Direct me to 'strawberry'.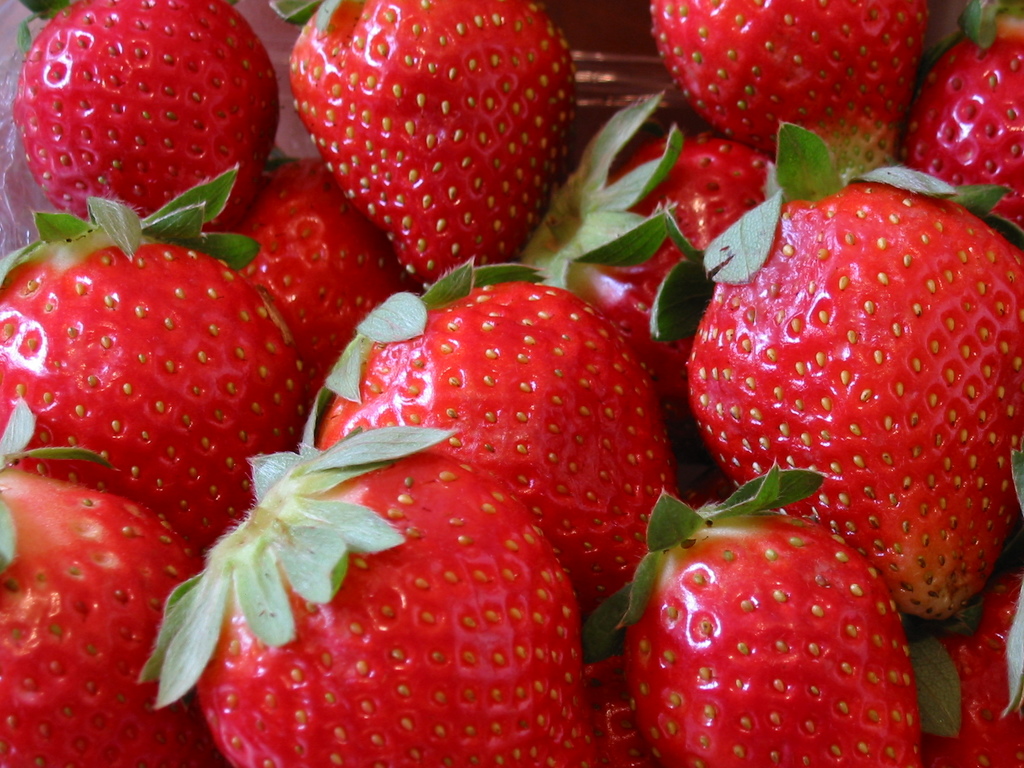
Direction: 609 460 918 766.
